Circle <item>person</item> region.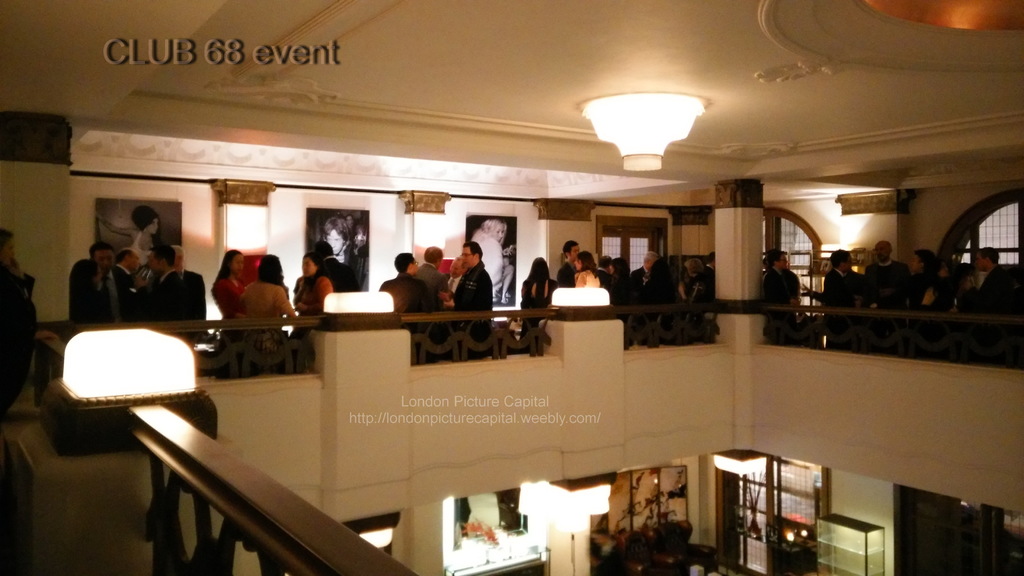
Region: region(759, 250, 804, 343).
